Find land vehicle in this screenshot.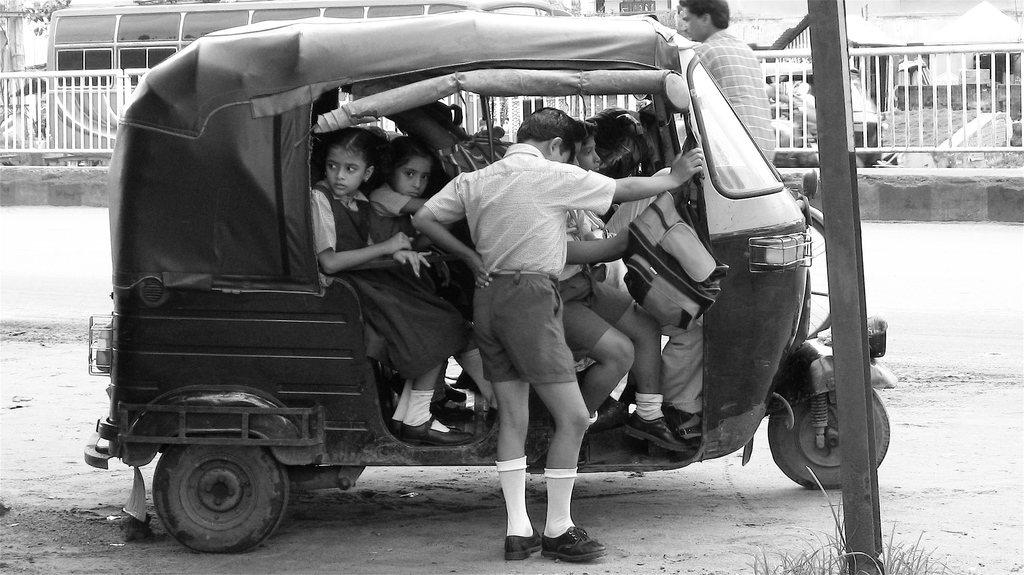
The bounding box for land vehicle is 758:59:885:171.
